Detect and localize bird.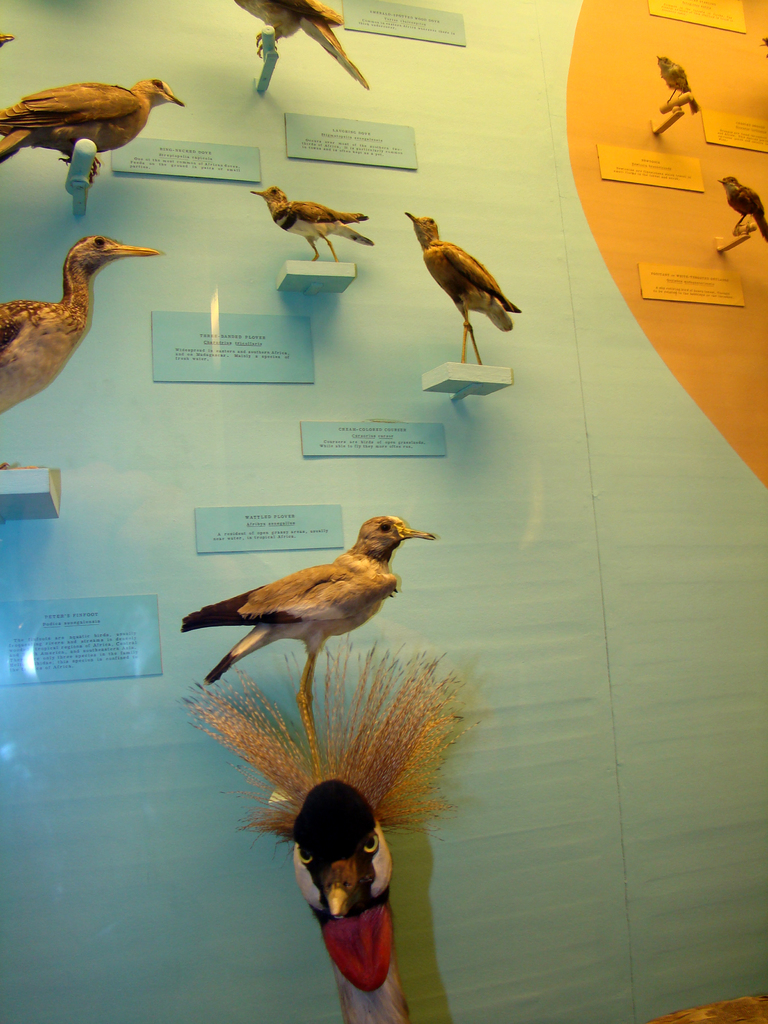
Localized at bbox=(244, 187, 375, 264).
